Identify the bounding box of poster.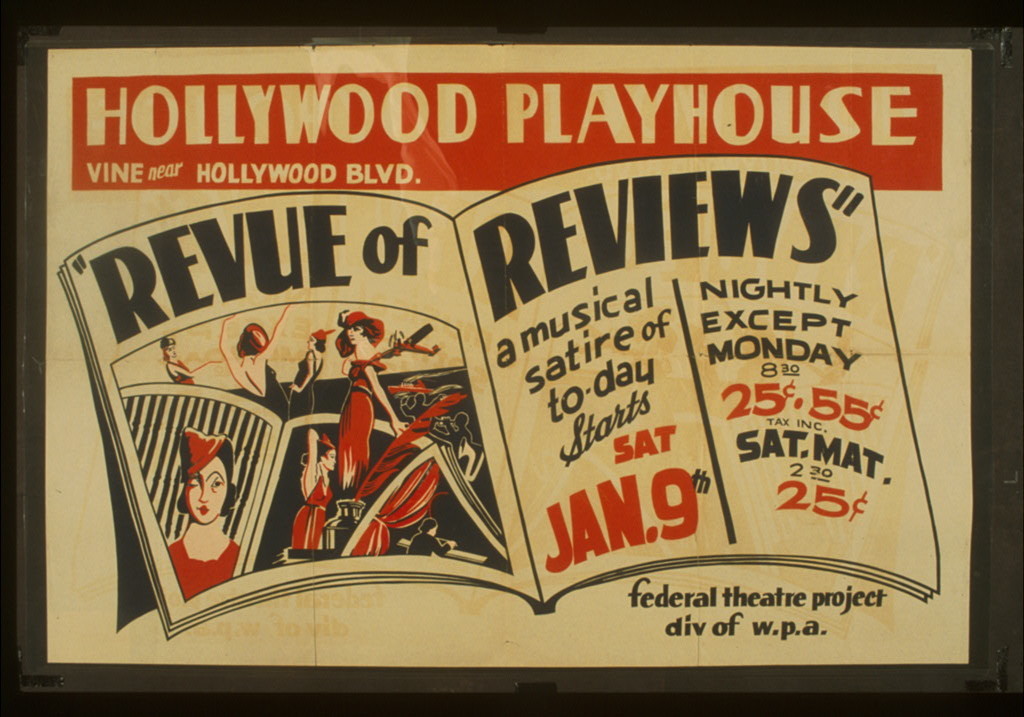
<region>42, 46, 973, 664</region>.
